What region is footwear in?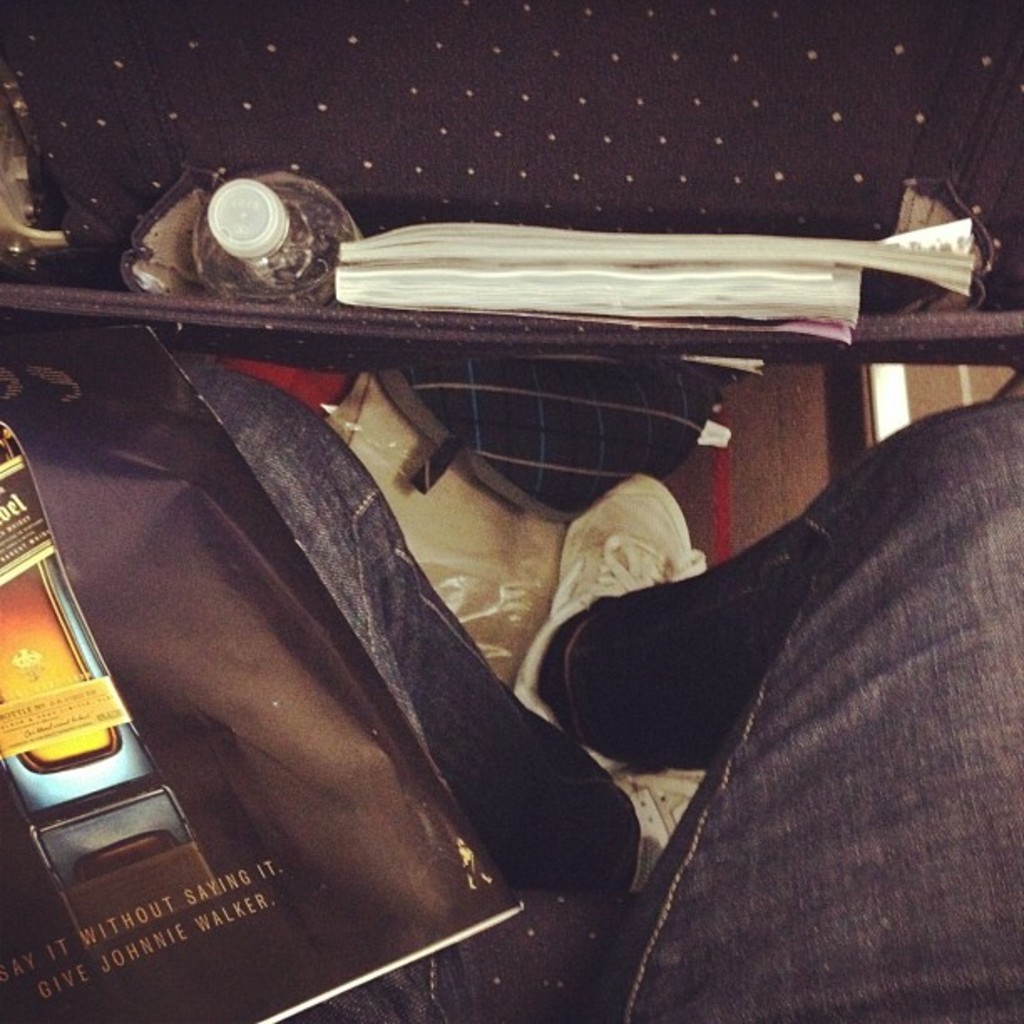
l=505, t=468, r=698, b=770.
